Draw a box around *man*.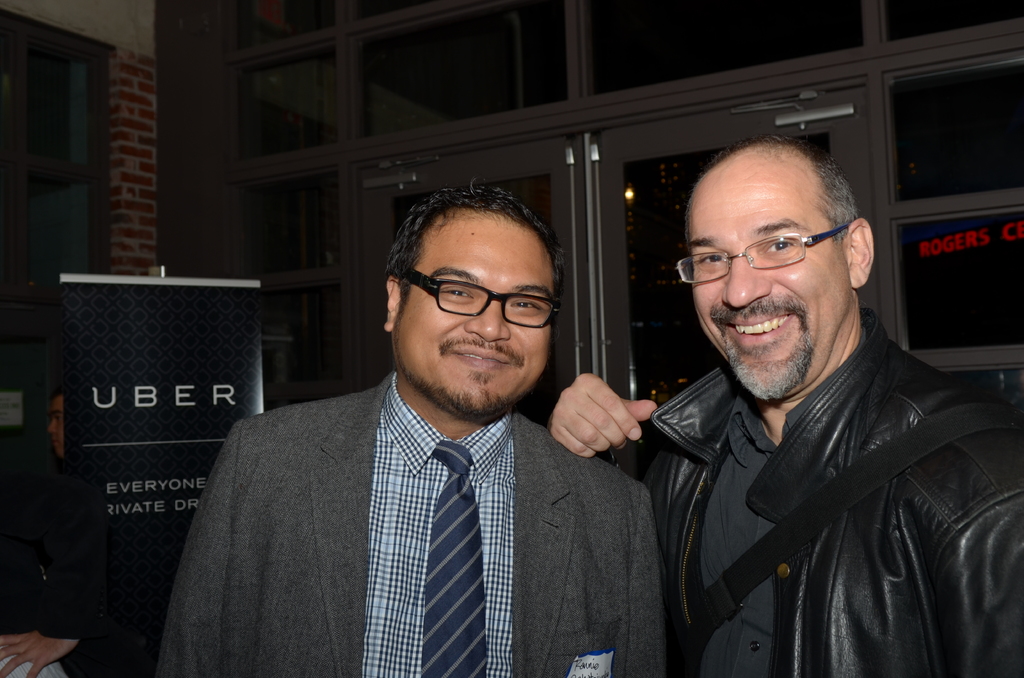
(left=543, top=132, right=1023, bottom=677).
